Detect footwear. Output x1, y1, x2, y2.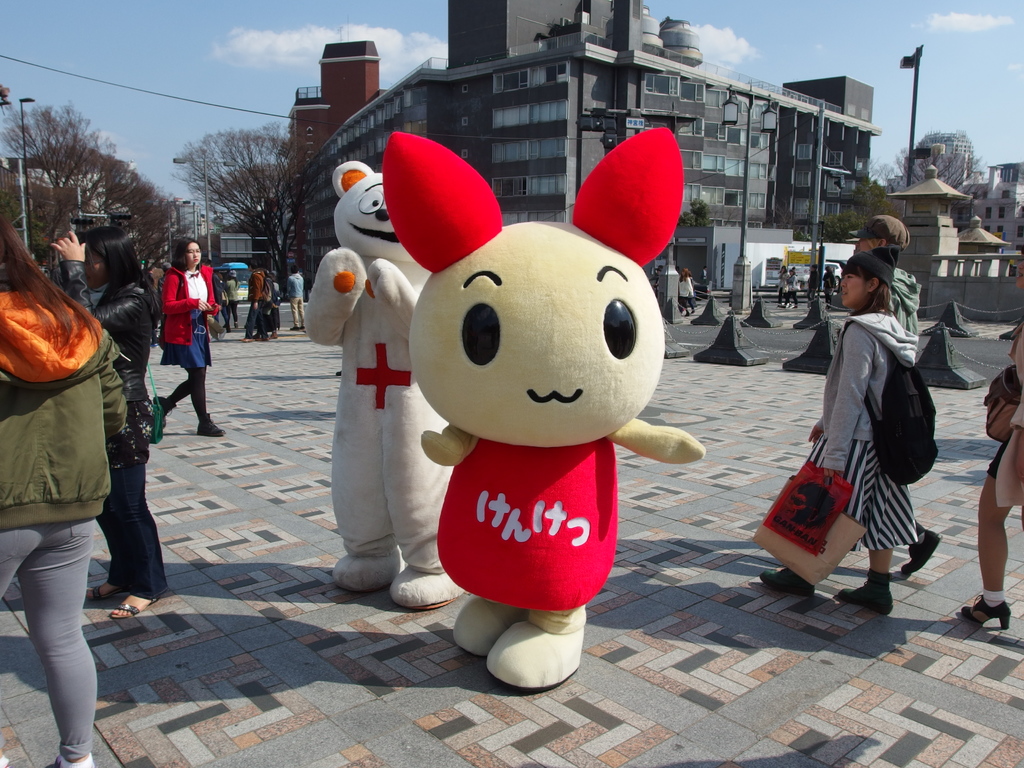
761, 565, 812, 596.
